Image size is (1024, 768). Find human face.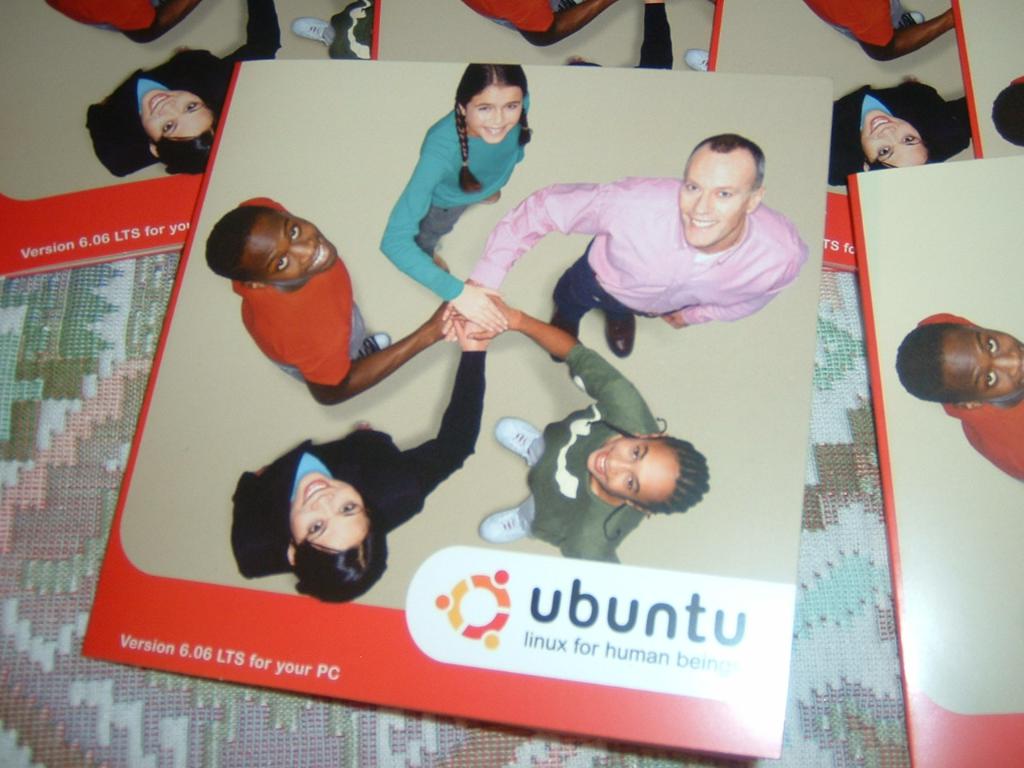
[582,426,702,518].
